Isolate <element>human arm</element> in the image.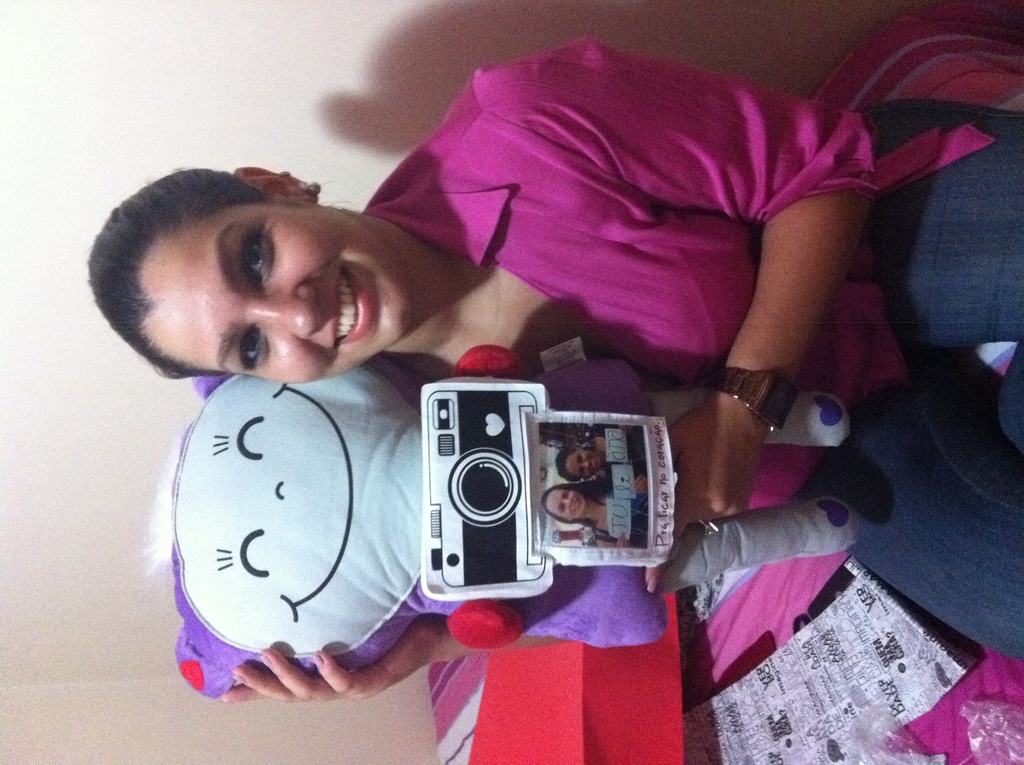
Isolated region: bbox=(204, 561, 679, 705).
